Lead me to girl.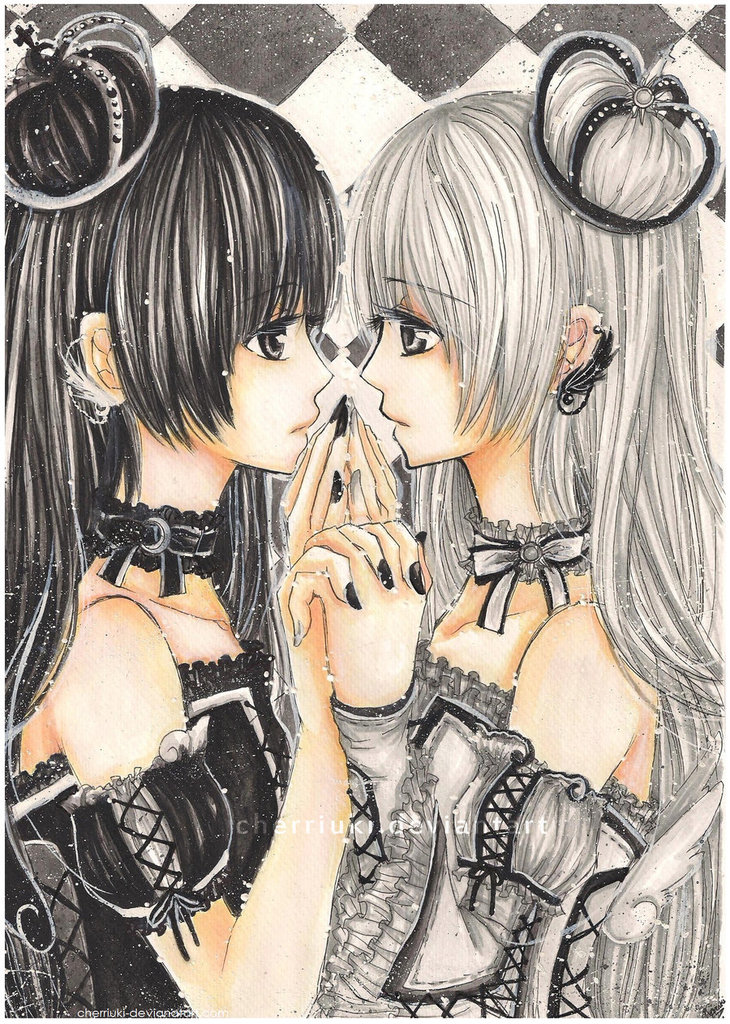
Lead to <box>0,11,342,1023</box>.
